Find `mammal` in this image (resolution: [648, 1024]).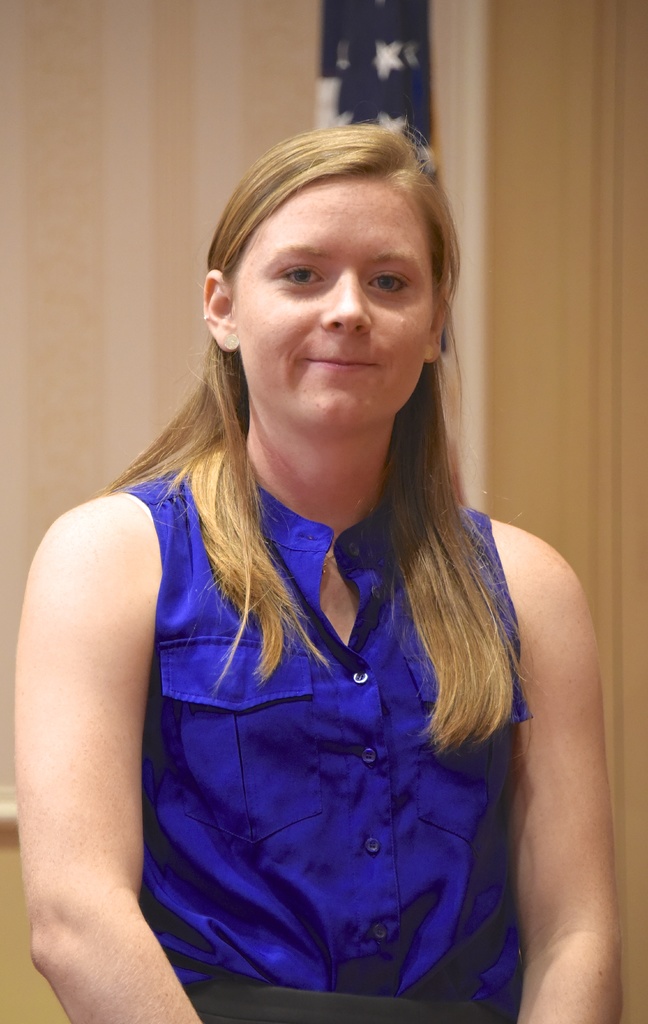
{"x1": 36, "y1": 112, "x2": 598, "y2": 992}.
